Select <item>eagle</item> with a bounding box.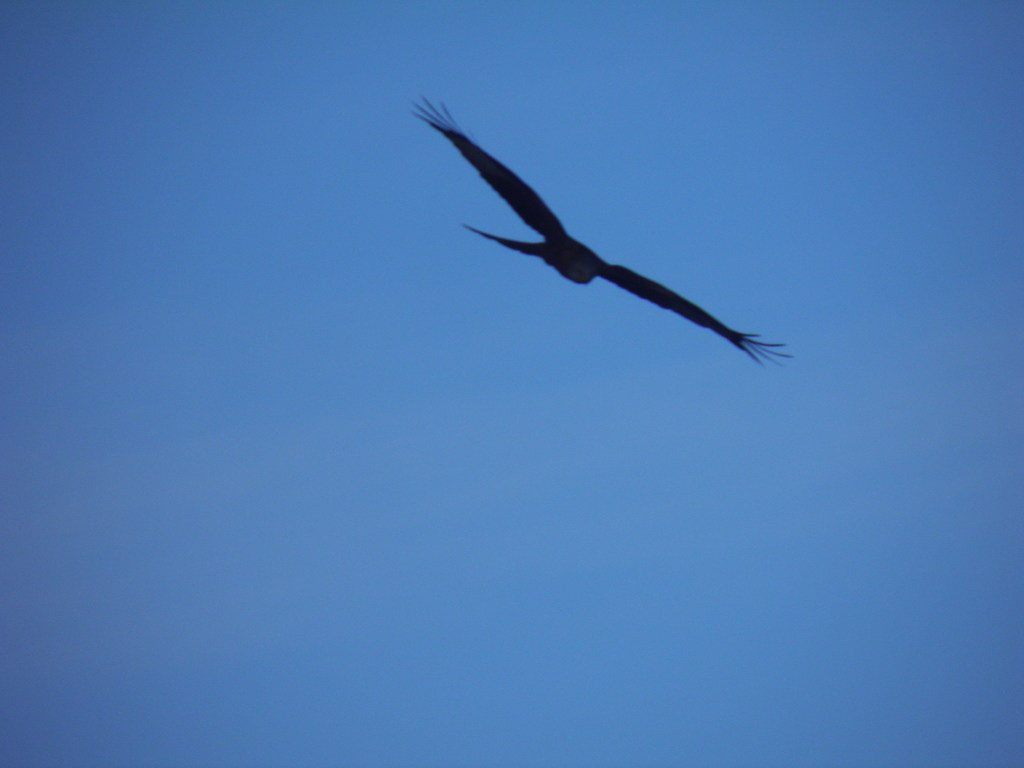
pyautogui.locateOnScreen(413, 84, 802, 388).
